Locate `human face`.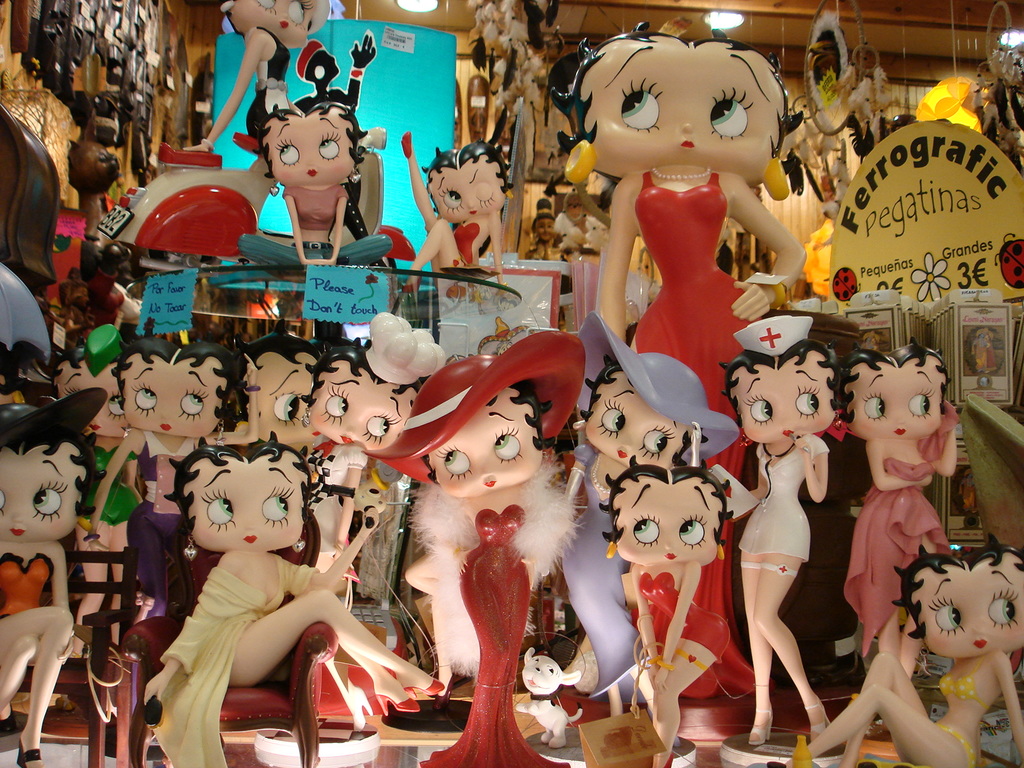
Bounding box: region(223, 0, 309, 48).
